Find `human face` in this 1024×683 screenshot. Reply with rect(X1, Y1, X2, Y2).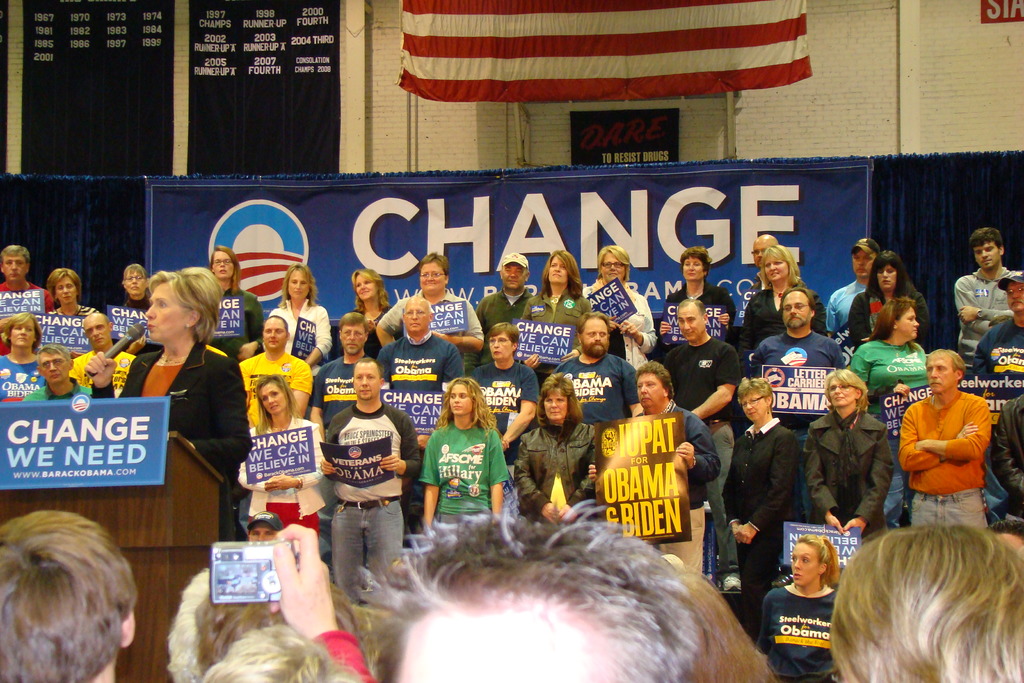
rect(289, 269, 309, 299).
